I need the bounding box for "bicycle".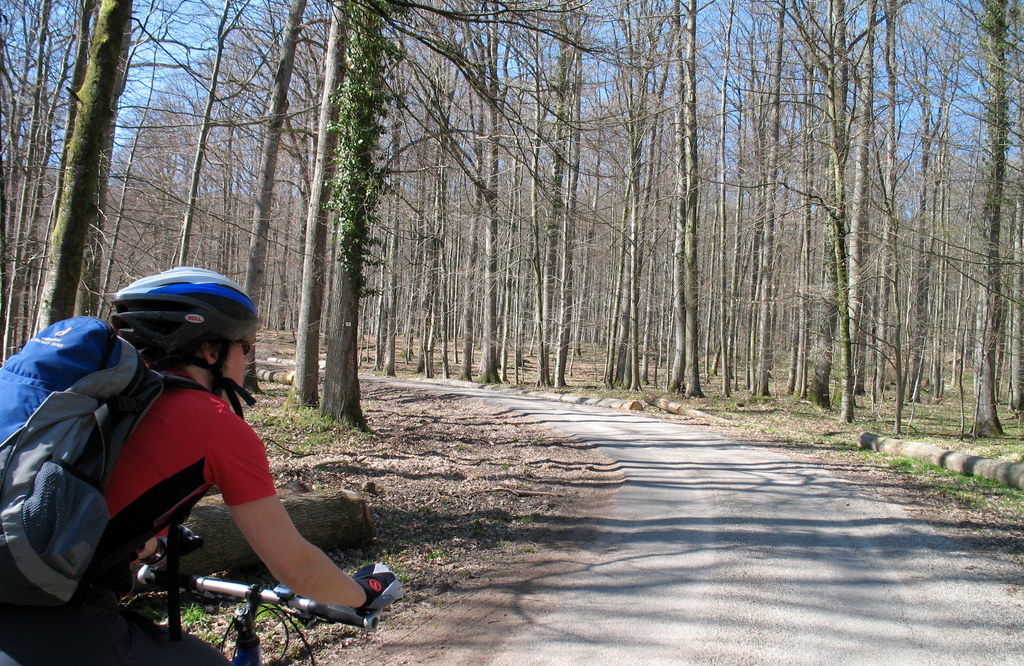
Here it is: bbox=(0, 563, 383, 665).
